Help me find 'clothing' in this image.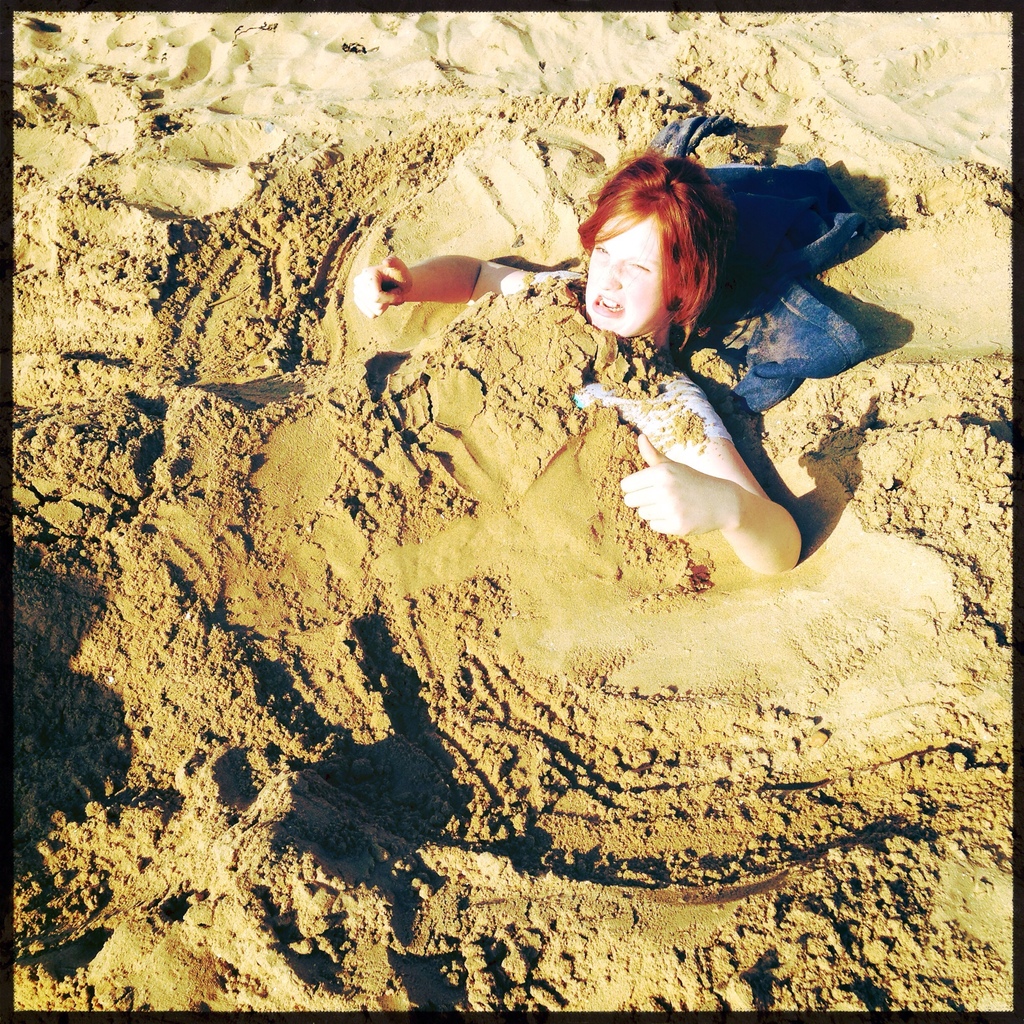
Found it: 634:102:884:456.
